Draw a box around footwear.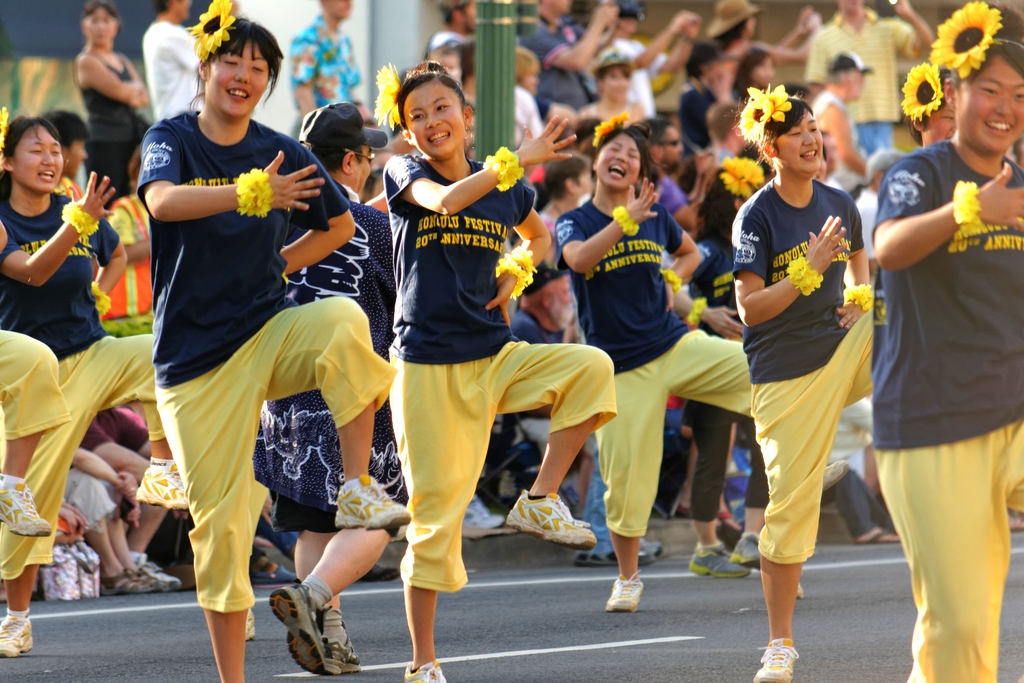
<box>856,529,902,543</box>.
